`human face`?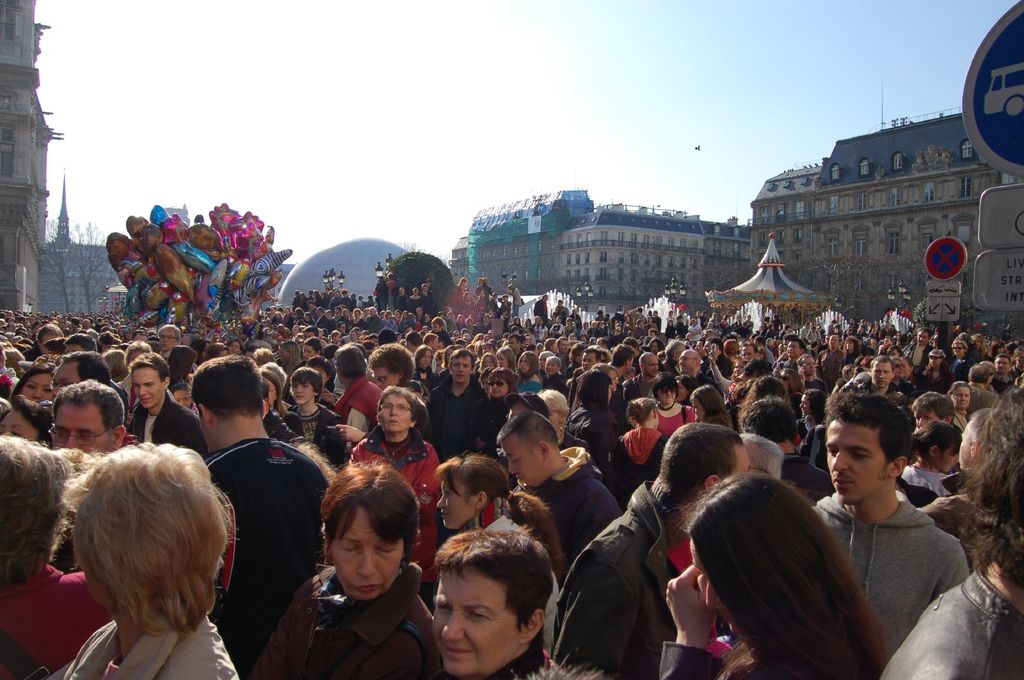
region(435, 474, 474, 530)
